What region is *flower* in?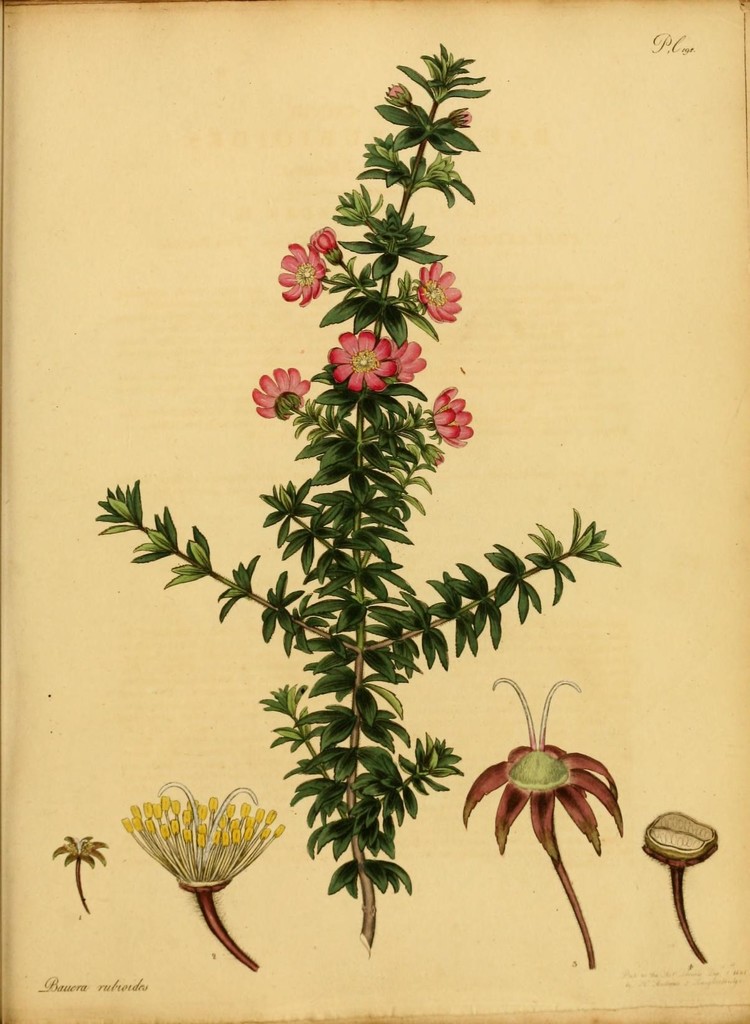
<bbox>116, 787, 299, 936</bbox>.
